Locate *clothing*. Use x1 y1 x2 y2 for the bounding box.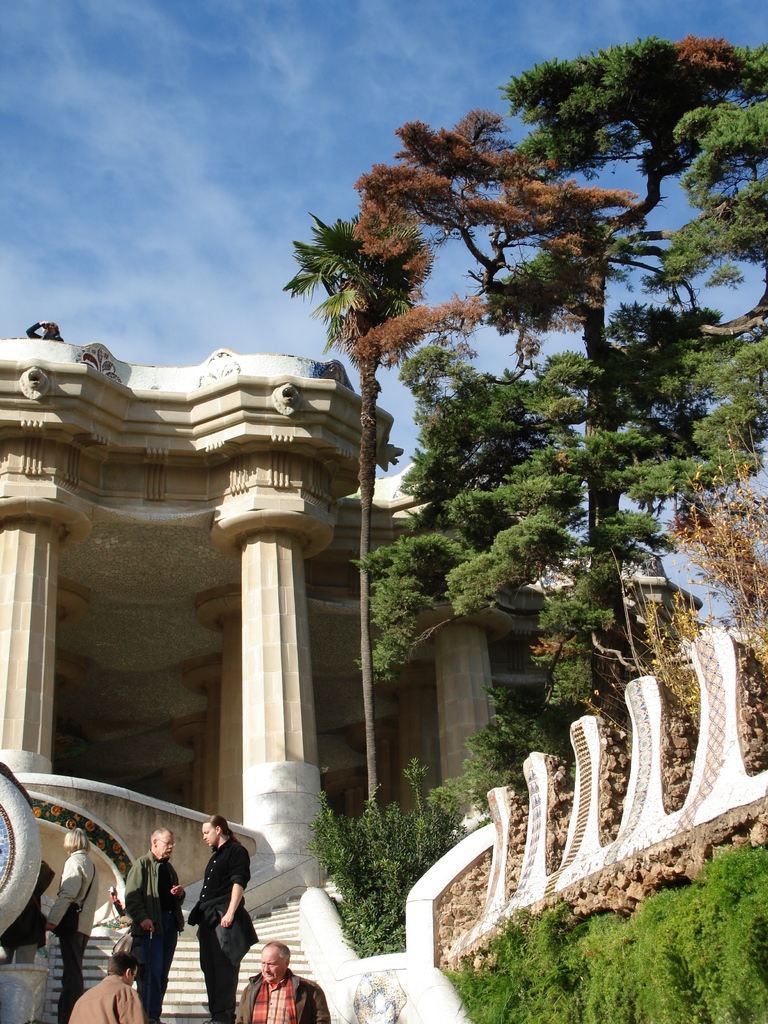
50 855 90 1023.
